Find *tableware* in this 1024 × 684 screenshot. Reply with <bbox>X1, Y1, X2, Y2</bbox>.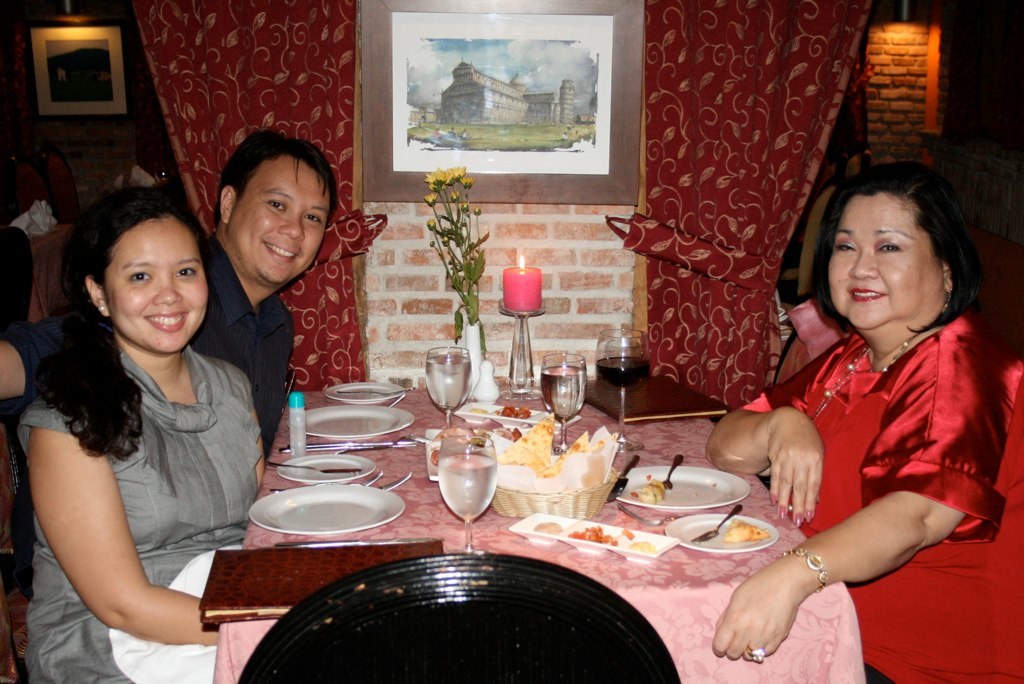
<bbox>693, 503, 741, 543</bbox>.
